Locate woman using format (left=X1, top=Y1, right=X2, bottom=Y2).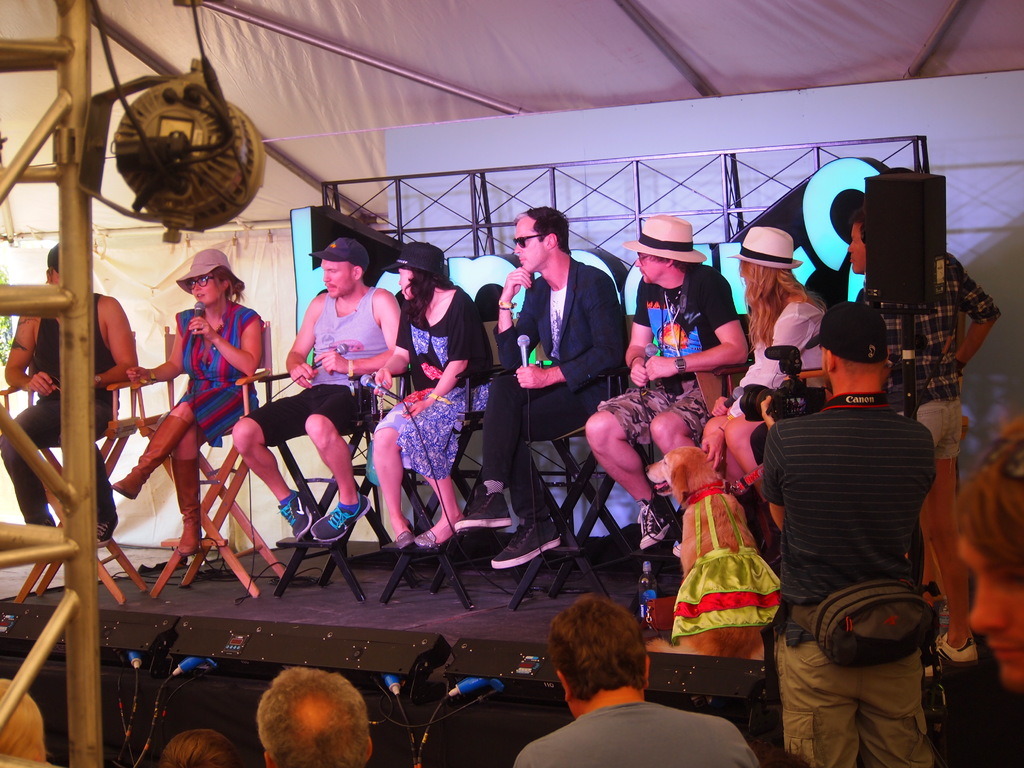
(left=369, top=241, right=495, bottom=549).
